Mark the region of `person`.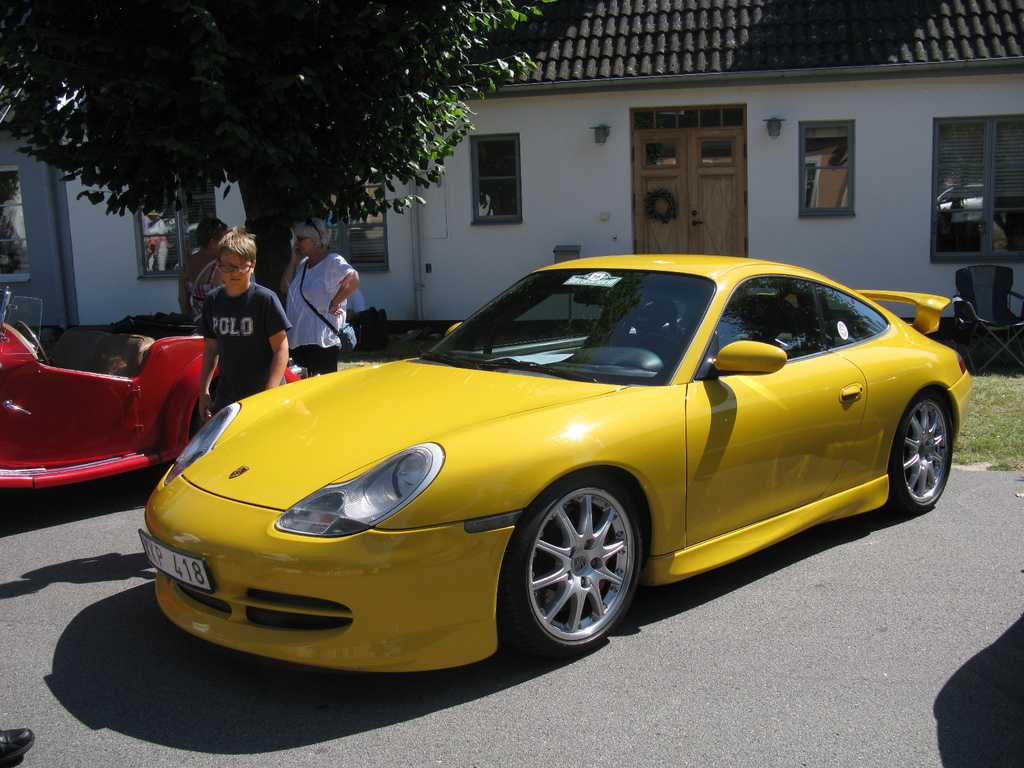
Region: (198,227,292,422).
